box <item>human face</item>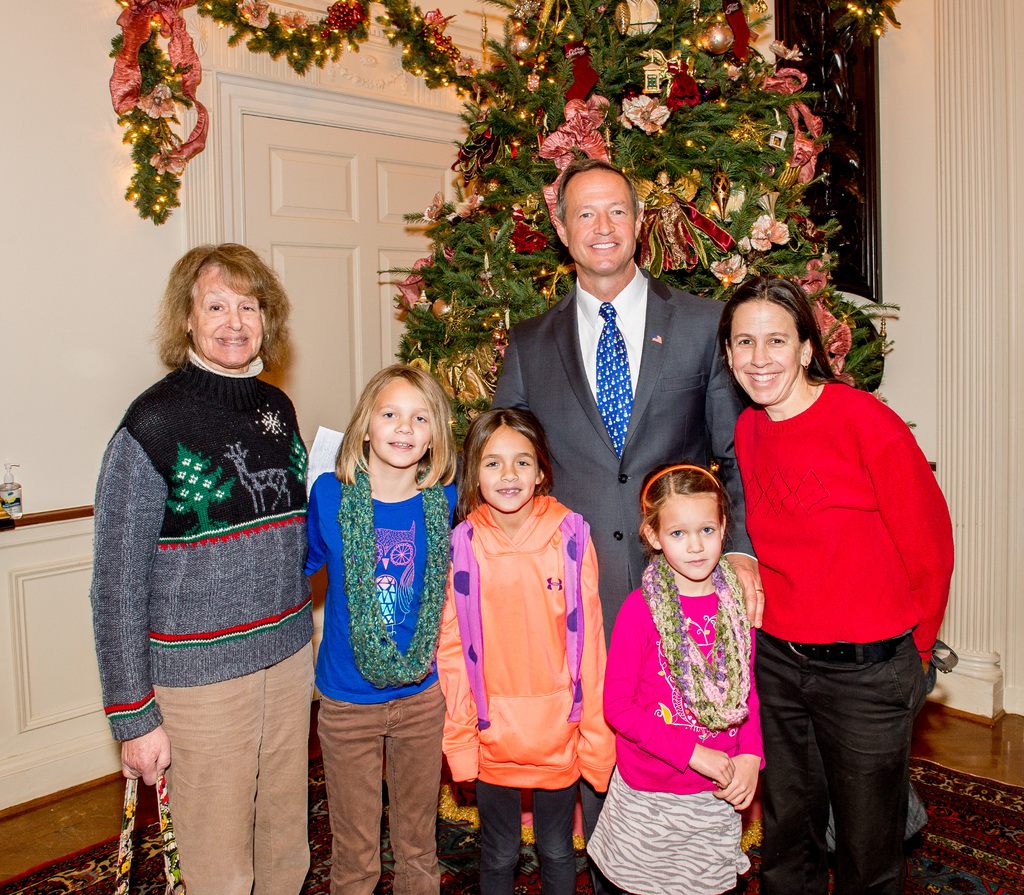
box=[478, 430, 536, 515]
